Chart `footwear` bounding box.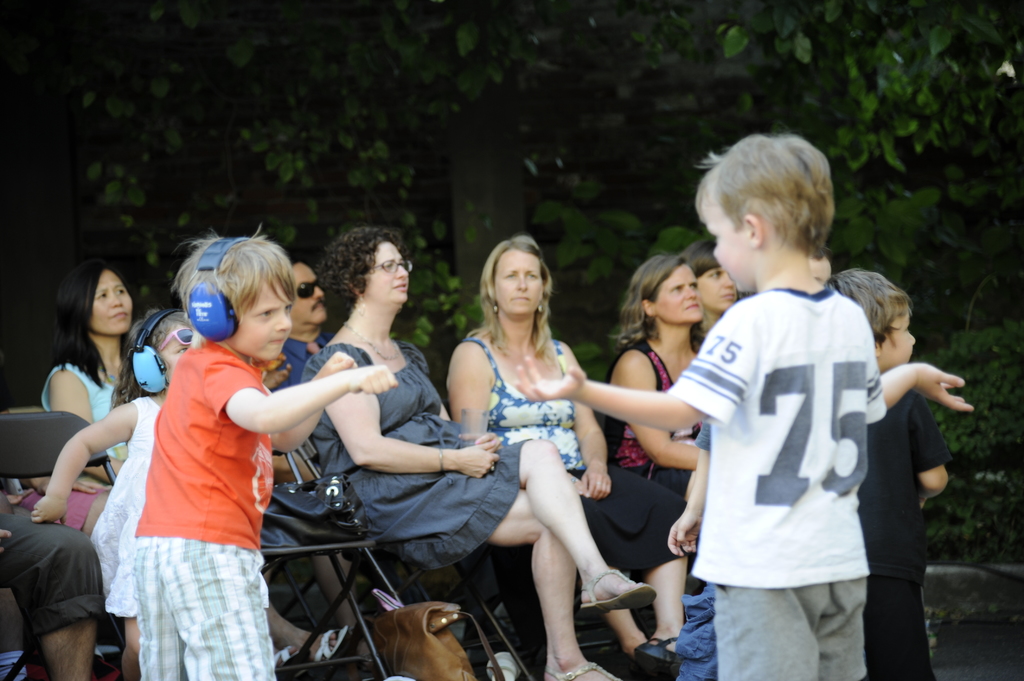
Charted: 633 634 685 680.
